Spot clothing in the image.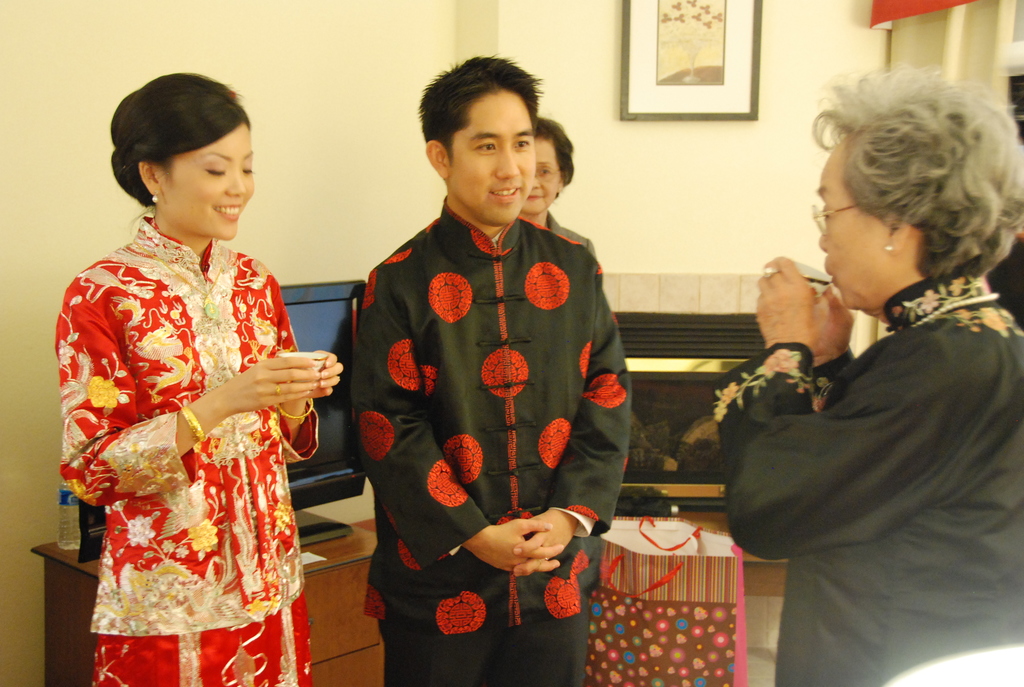
clothing found at [51, 217, 319, 686].
